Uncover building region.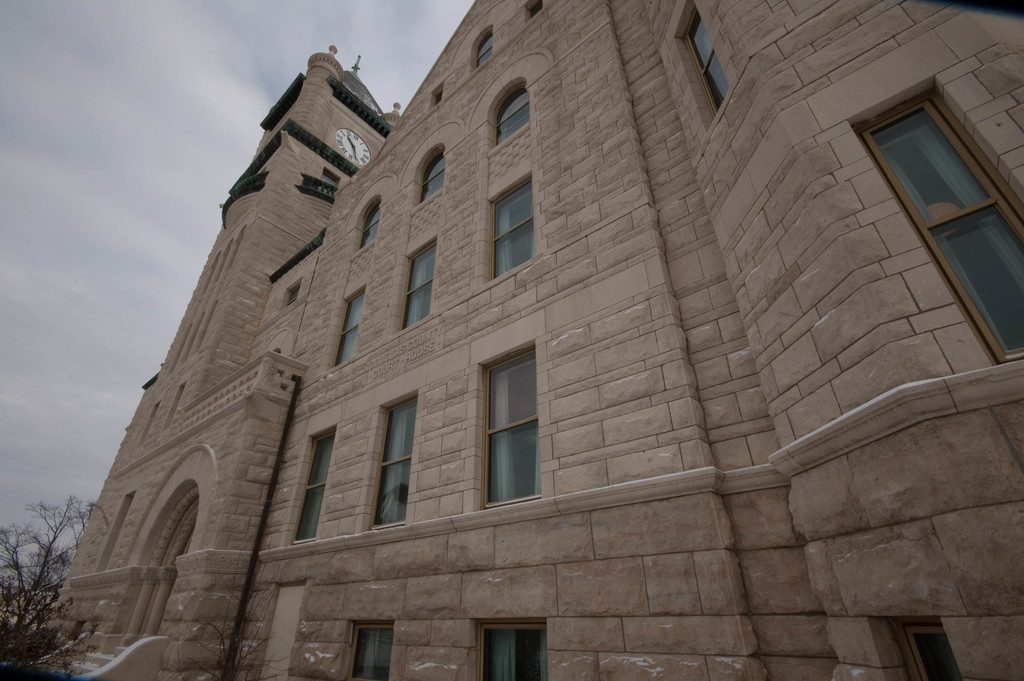
Uncovered: (left=45, top=0, right=1023, bottom=680).
